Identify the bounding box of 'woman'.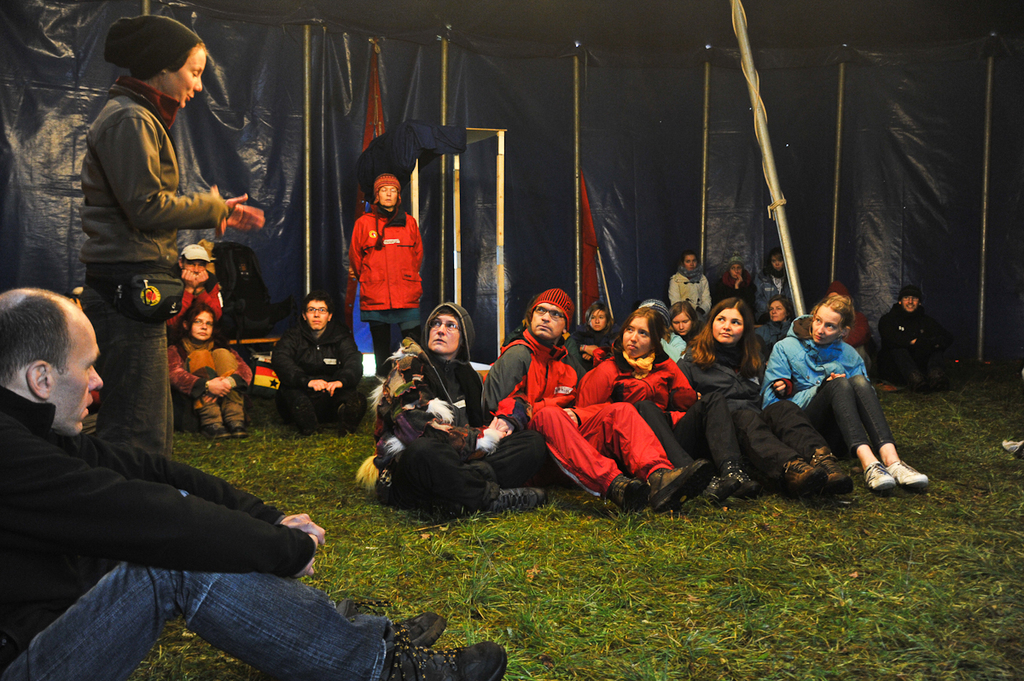
box(158, 307, 251, 432).
